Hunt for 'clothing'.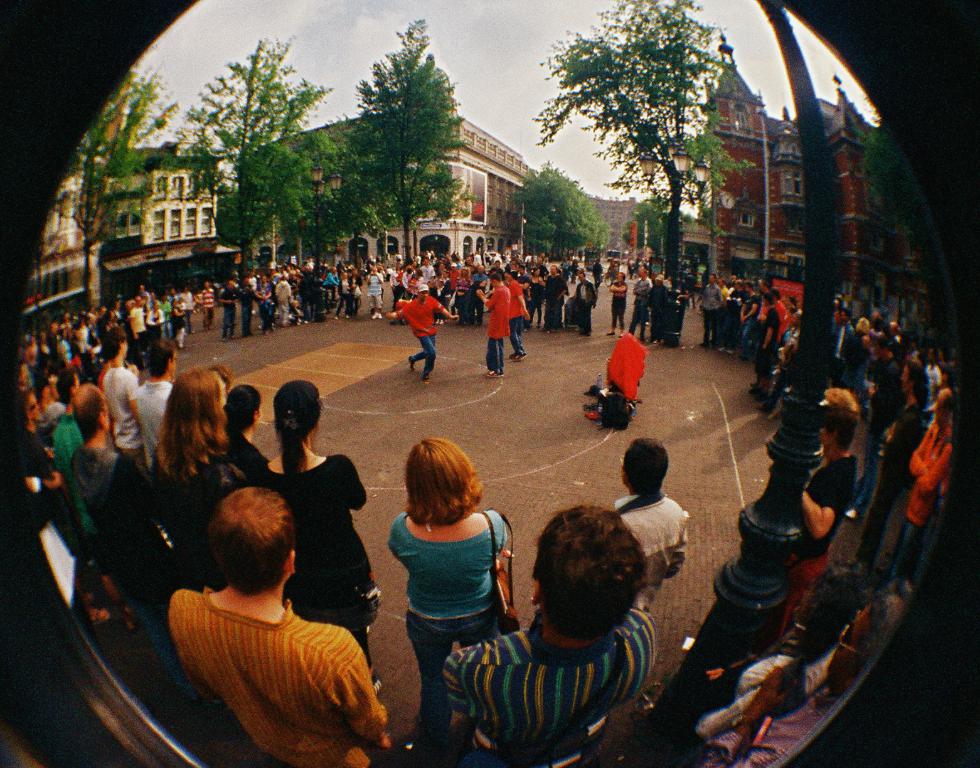
Hunted down at x1=50, y1=410, x2=97, y2=573.
